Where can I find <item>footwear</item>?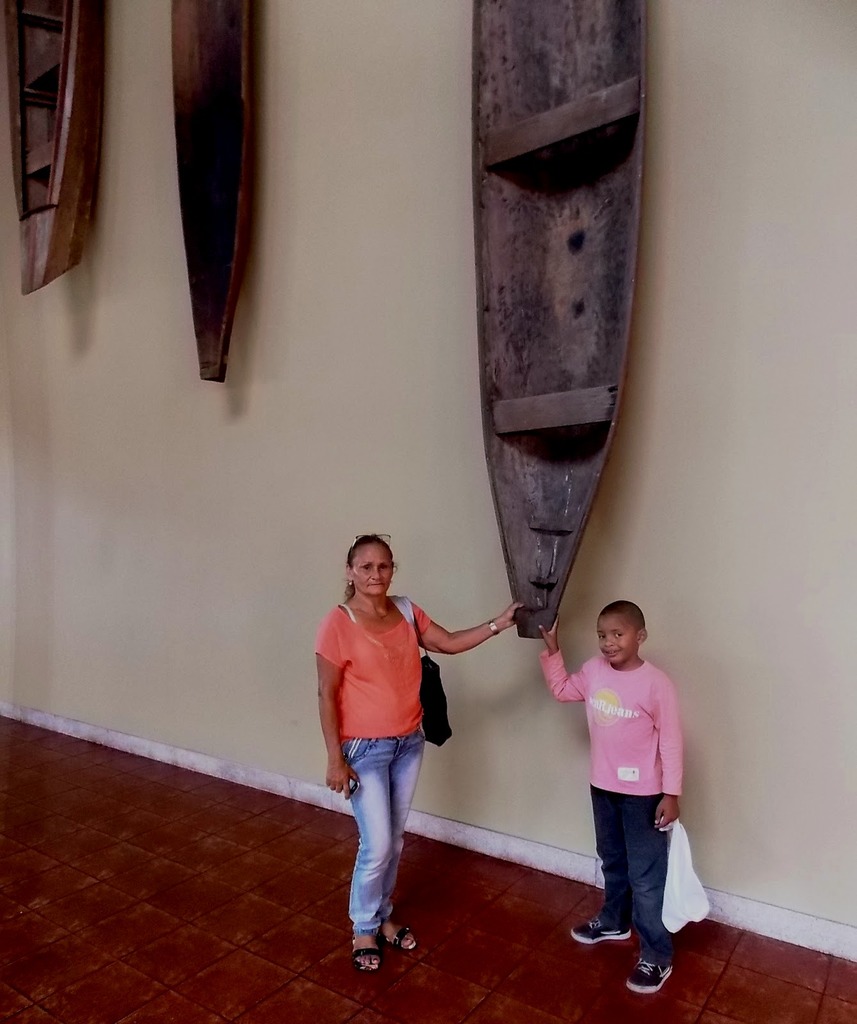
You can find it at 623/950/673/997.
